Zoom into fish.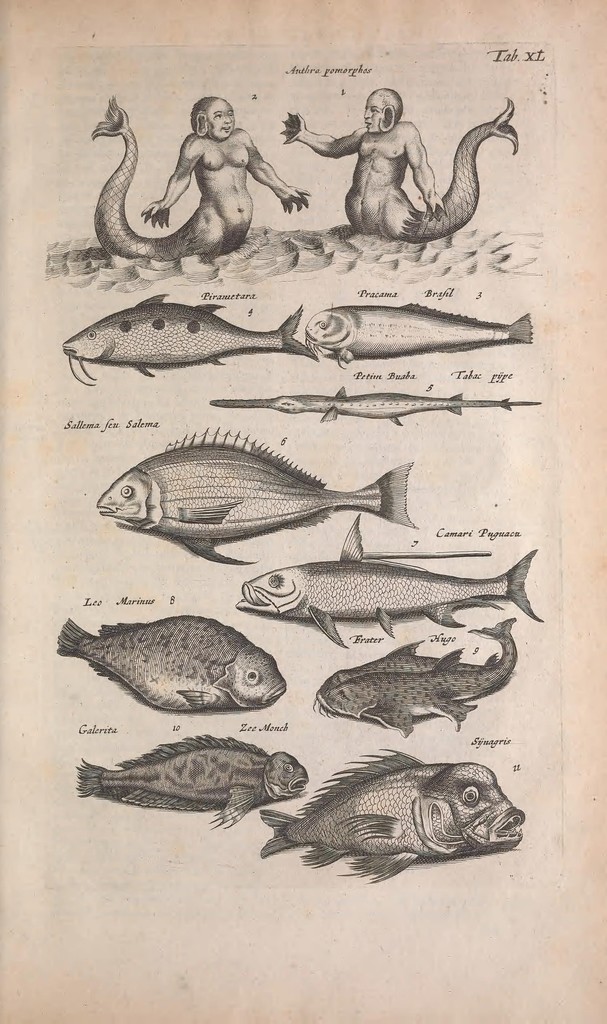
Zoom target: {"left": 312, "top": 616, "right": 523, "bottom": 740}.
